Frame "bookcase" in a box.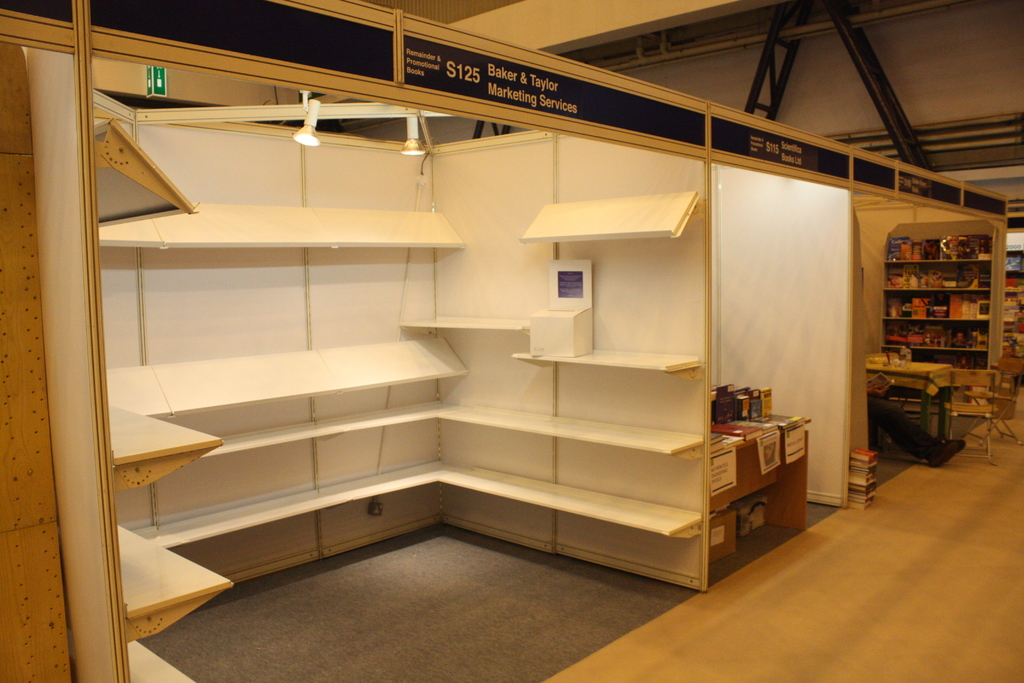
[left=881, top=226, right=1004, bottom=373].
